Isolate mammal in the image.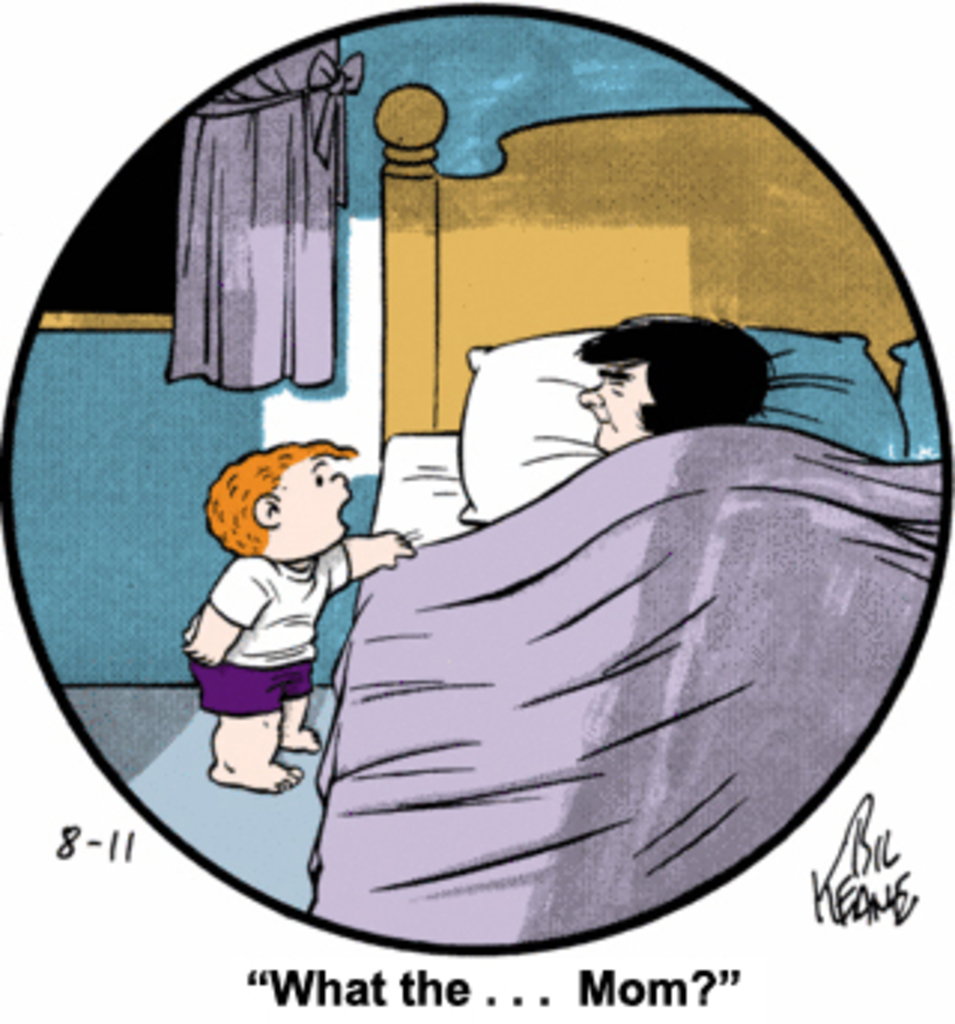
Isolated region: 170:442:379:758.
